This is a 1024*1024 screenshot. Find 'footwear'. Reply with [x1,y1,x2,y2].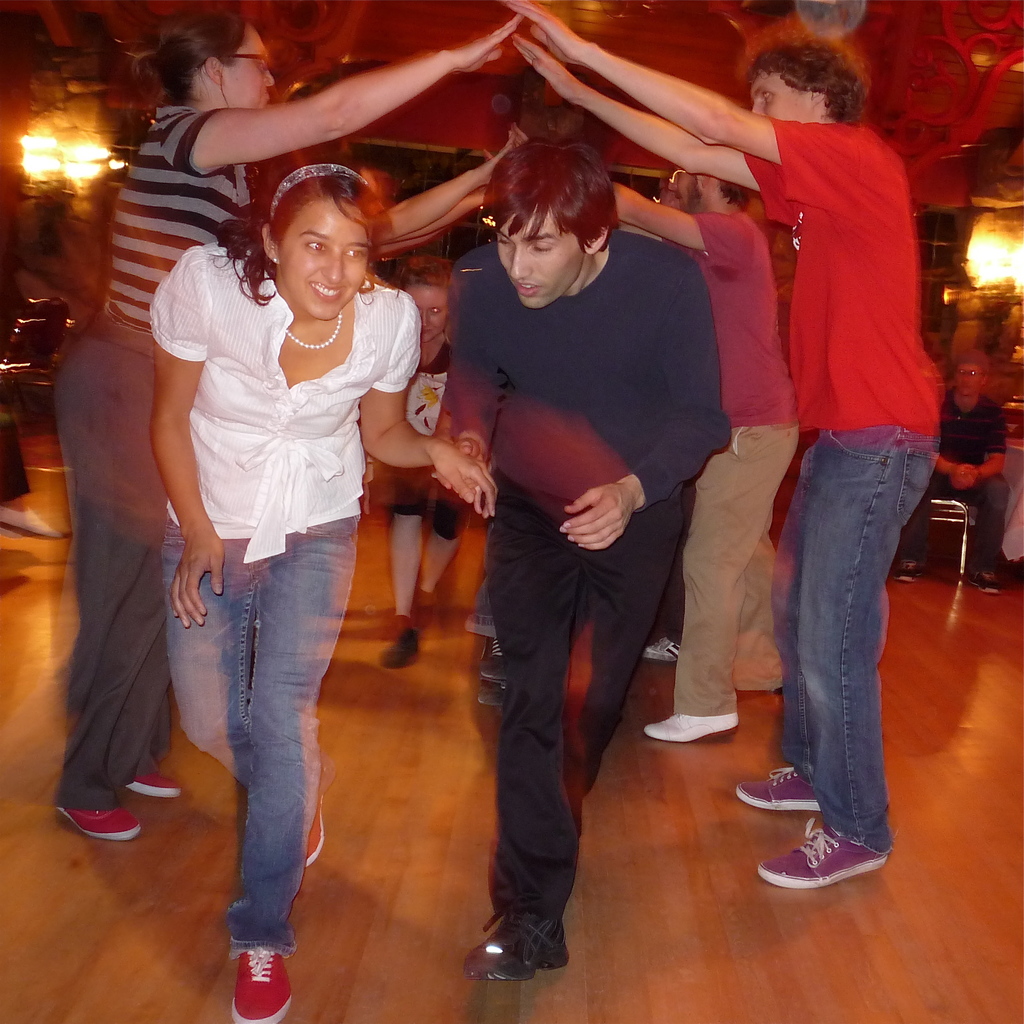
[895,560,925,581].
